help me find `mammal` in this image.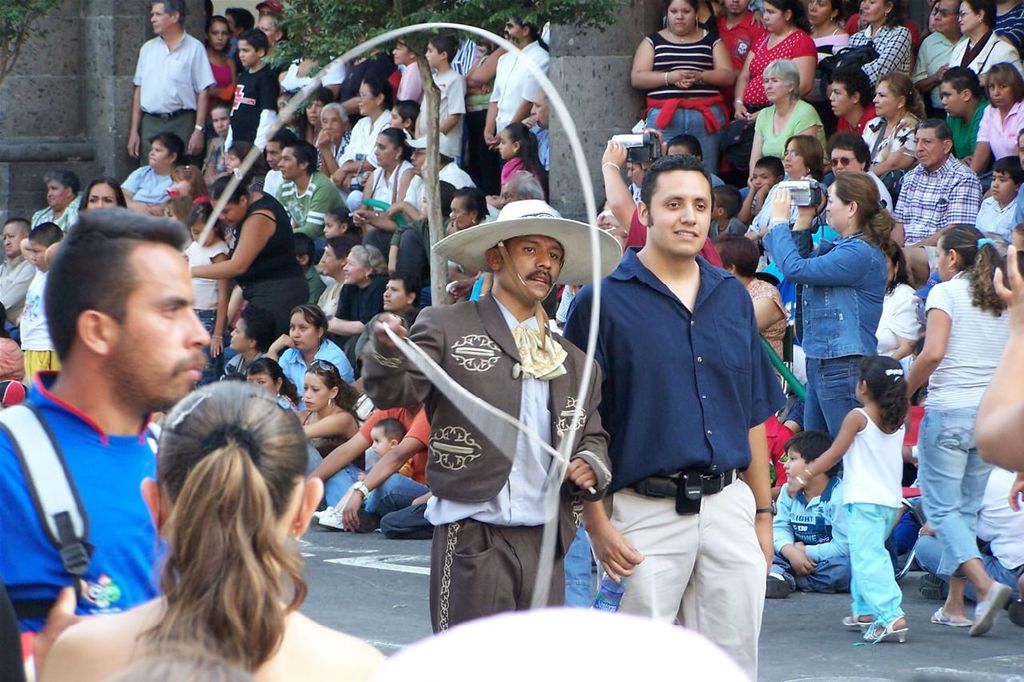
Found it: <bbox>354, 195, 623, 633</bbox>.
